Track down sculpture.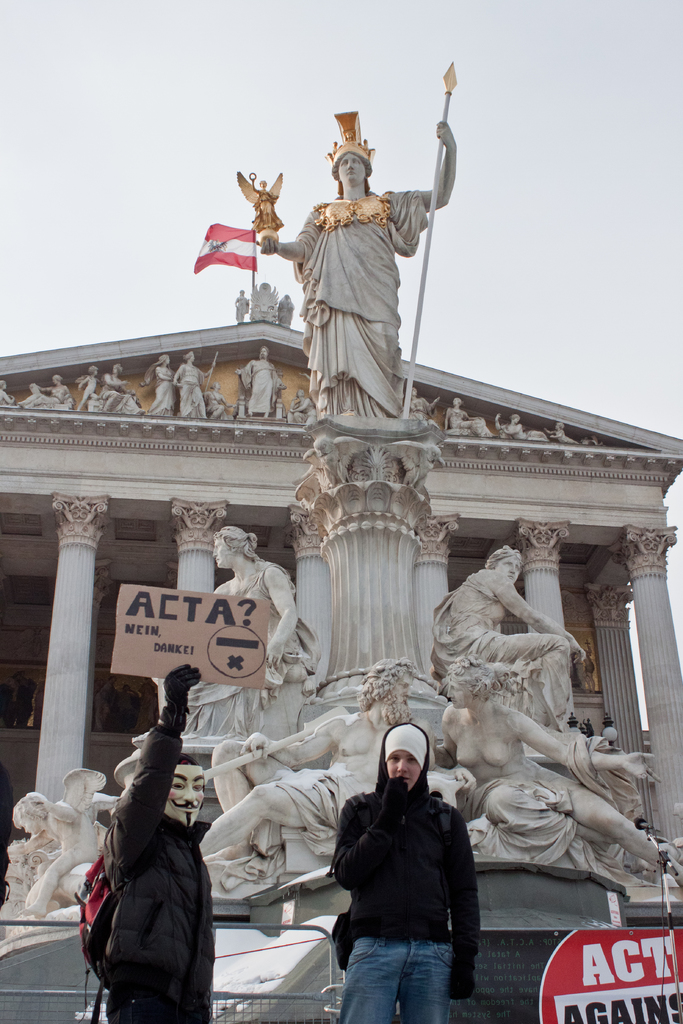
Tracked to pyautogui.locateOnScreen(429, 650, 670, 869).
